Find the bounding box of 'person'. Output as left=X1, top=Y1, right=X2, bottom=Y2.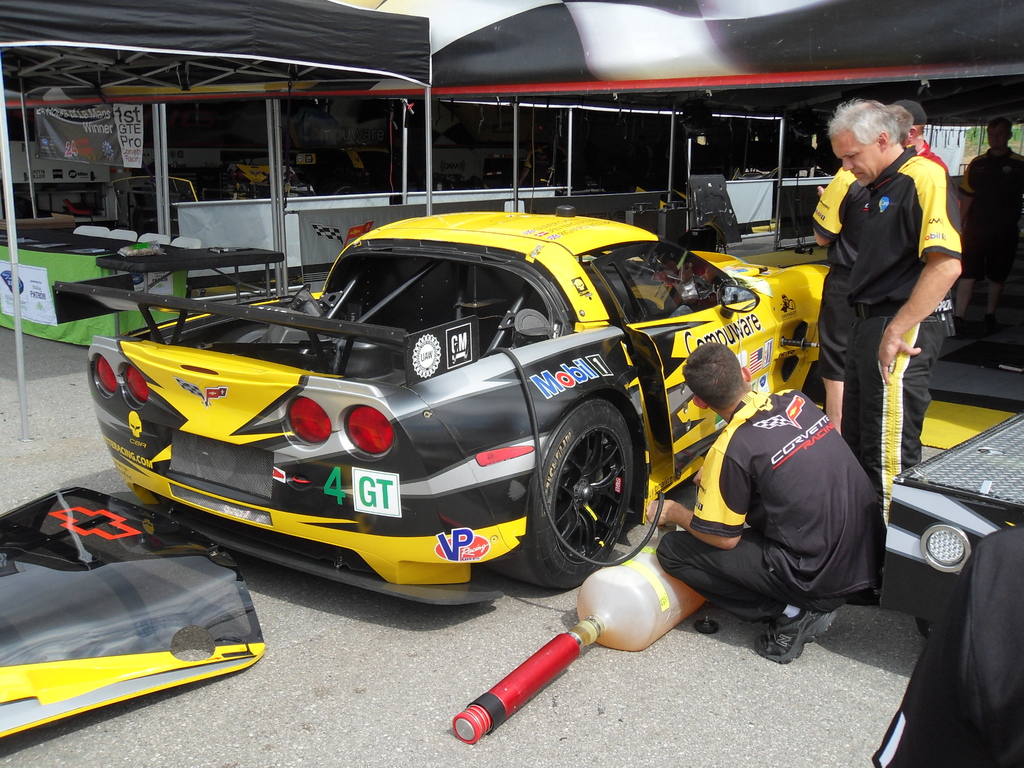
left=888, top=100, right=951, bottom=177.
